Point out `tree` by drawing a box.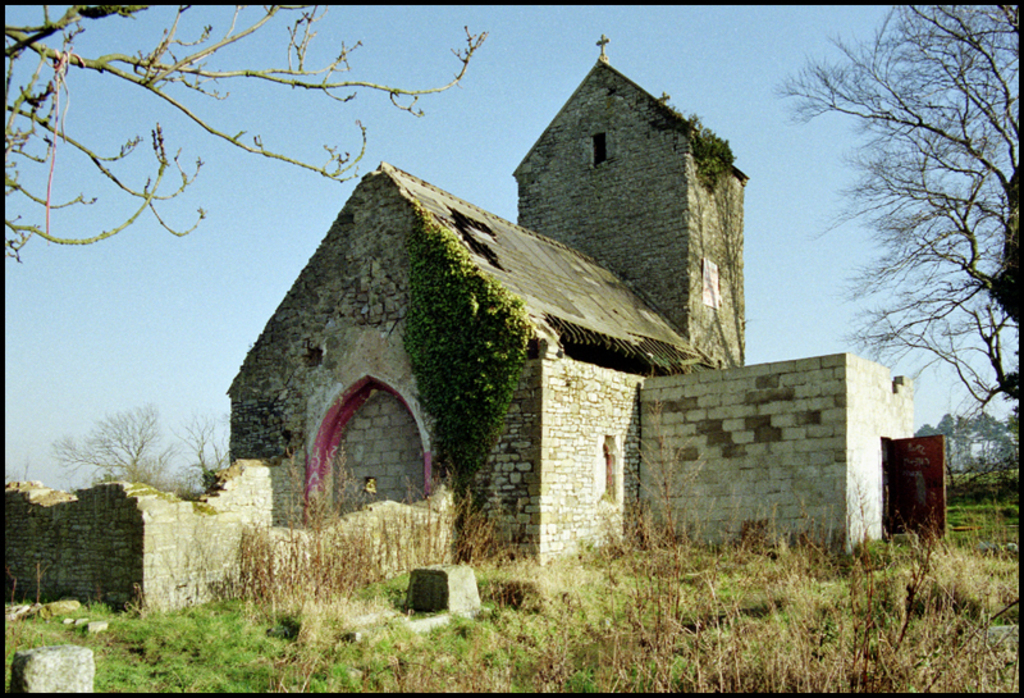
(x1=909, y1=411, x2=1023, y2=471).
